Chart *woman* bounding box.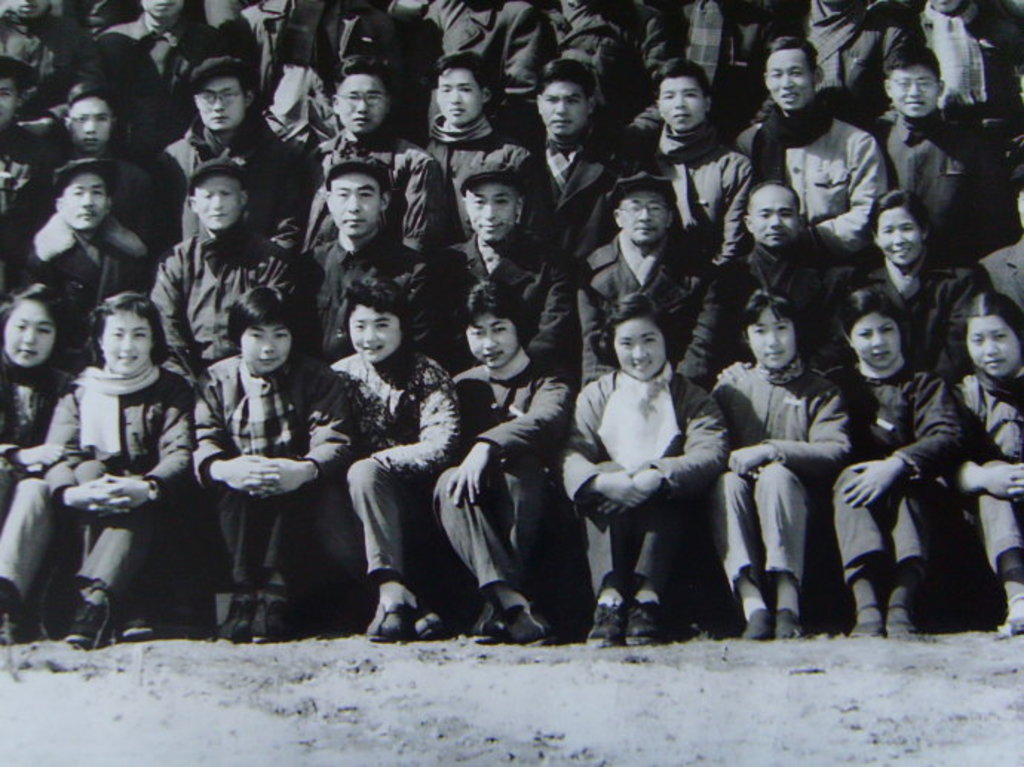
Charted: region(711, 291, 843, 648).
